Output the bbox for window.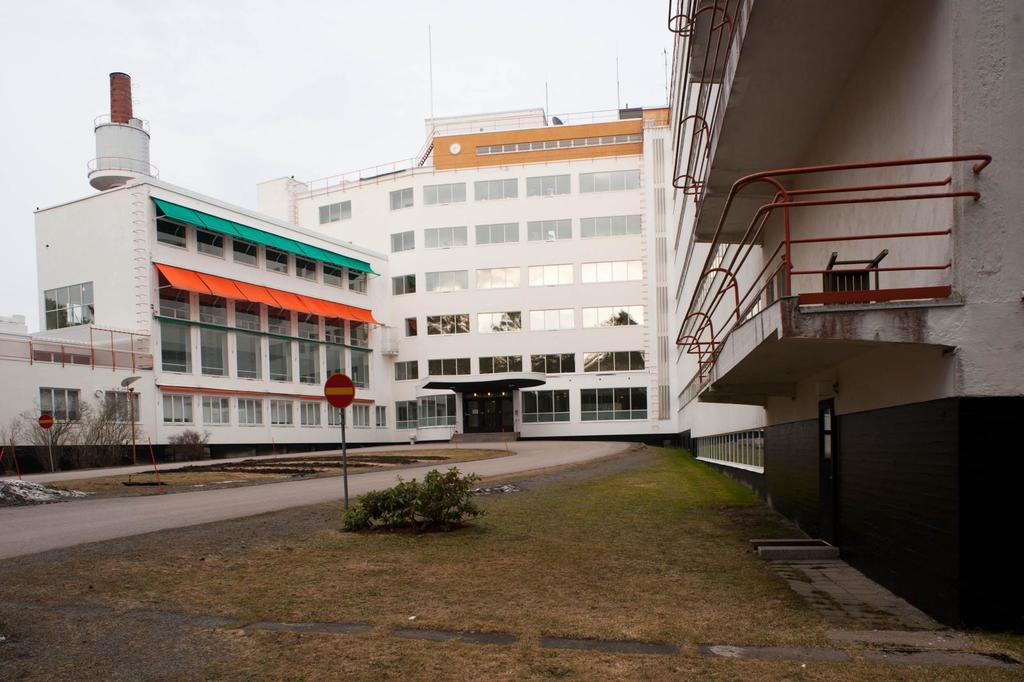
crop(199, 396, 229, 426).
